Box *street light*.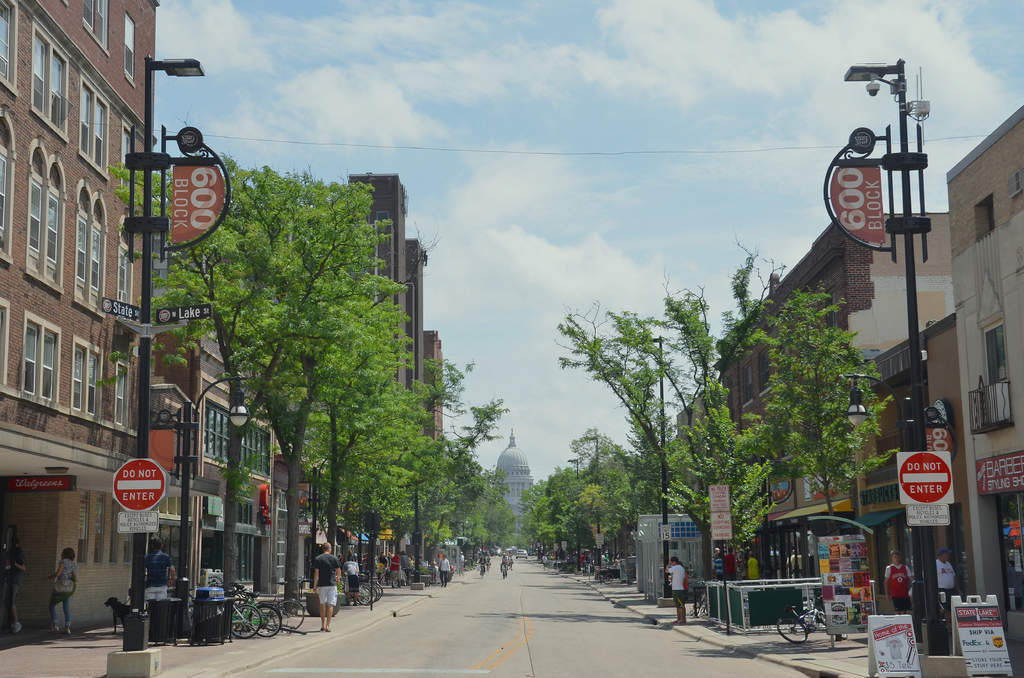
detection(109, 49, 208, 642).
